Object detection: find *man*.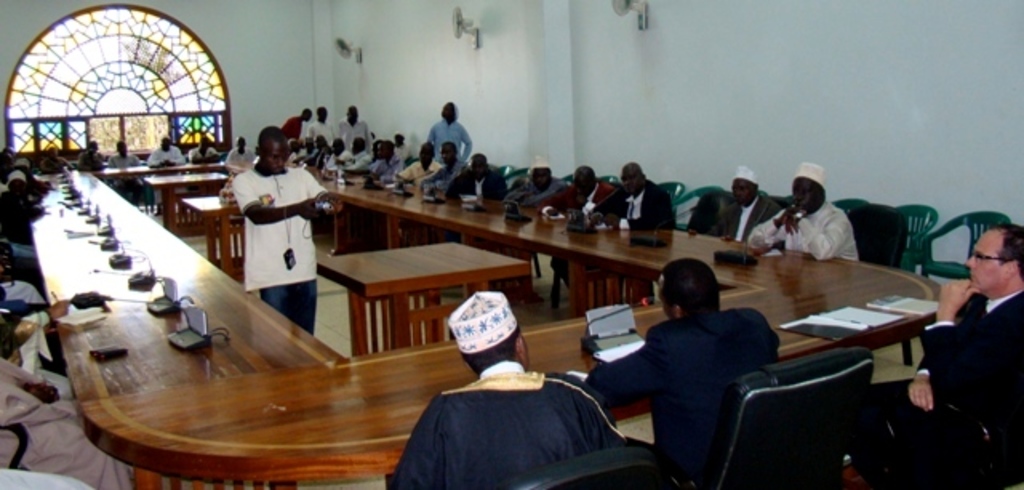
[x1=330, y1=104, x2=371, y2=151].
